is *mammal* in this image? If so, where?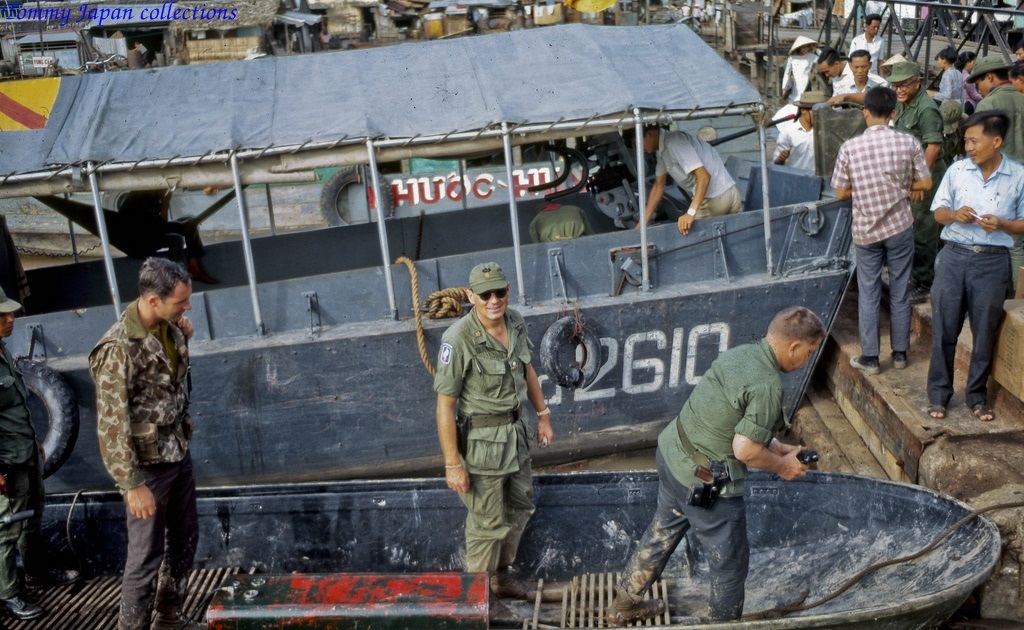
Yes, at [left=853, top=14, right=881, bottom=75].
